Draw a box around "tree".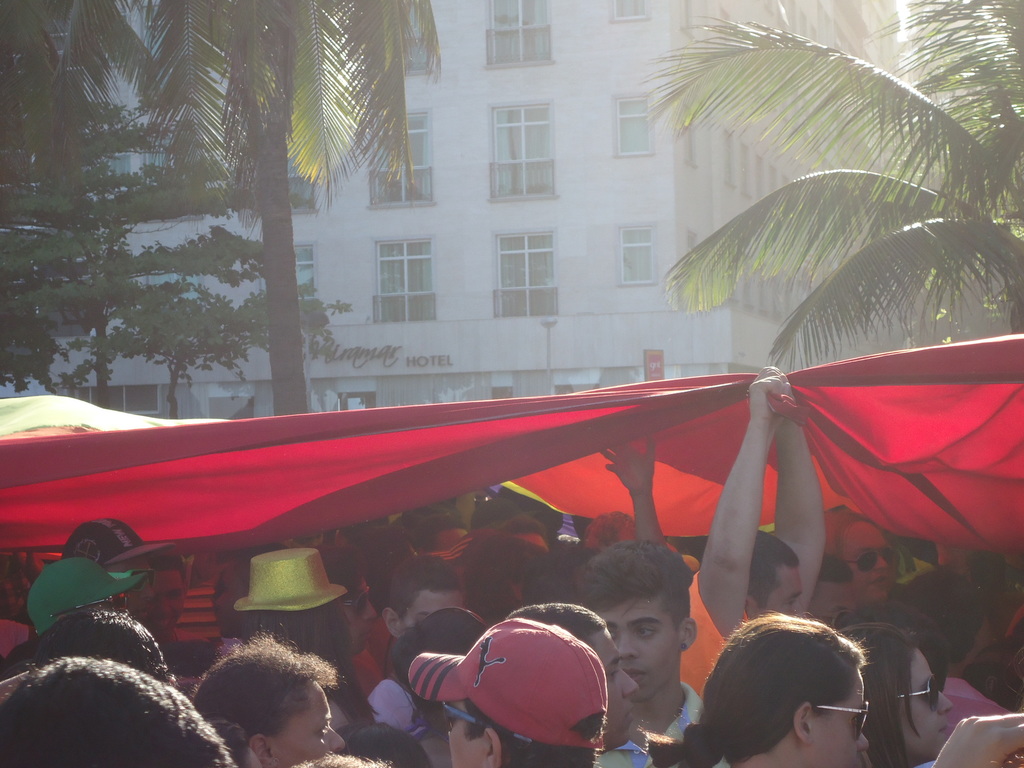
{"x1": 0, "y1": 0, "x2": 166, "y2": 413}.
